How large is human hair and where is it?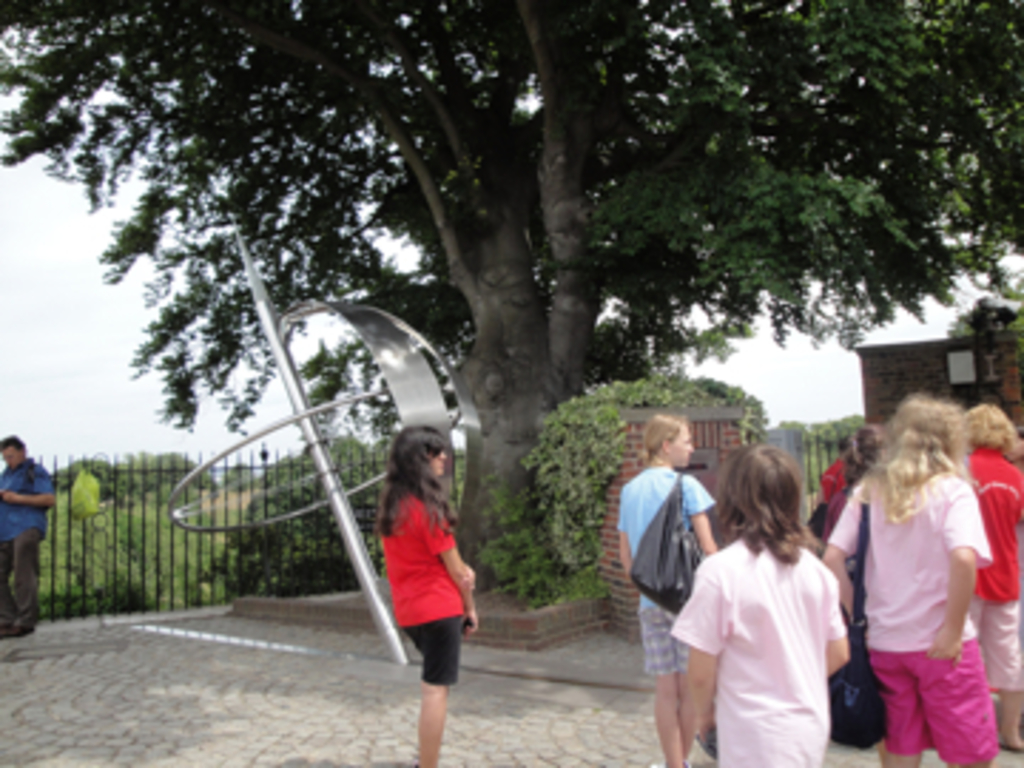
Bounding box: (x1=964, y1=393, x2=1021, y2=469).
